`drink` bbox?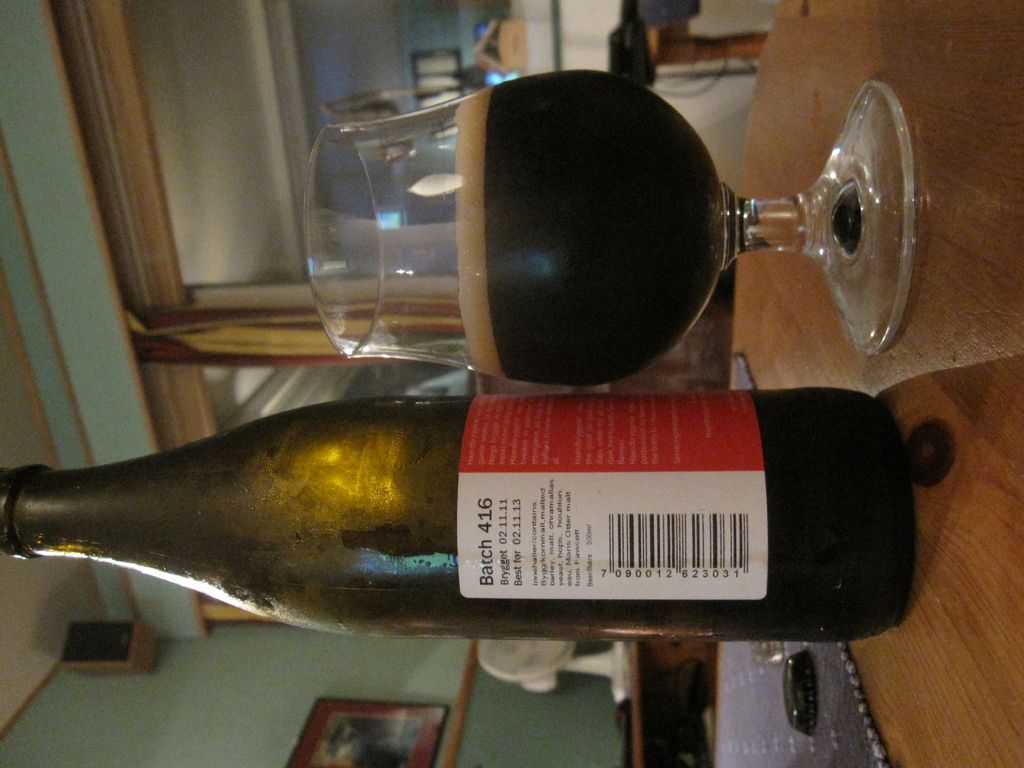
447, 68, 728, 383
